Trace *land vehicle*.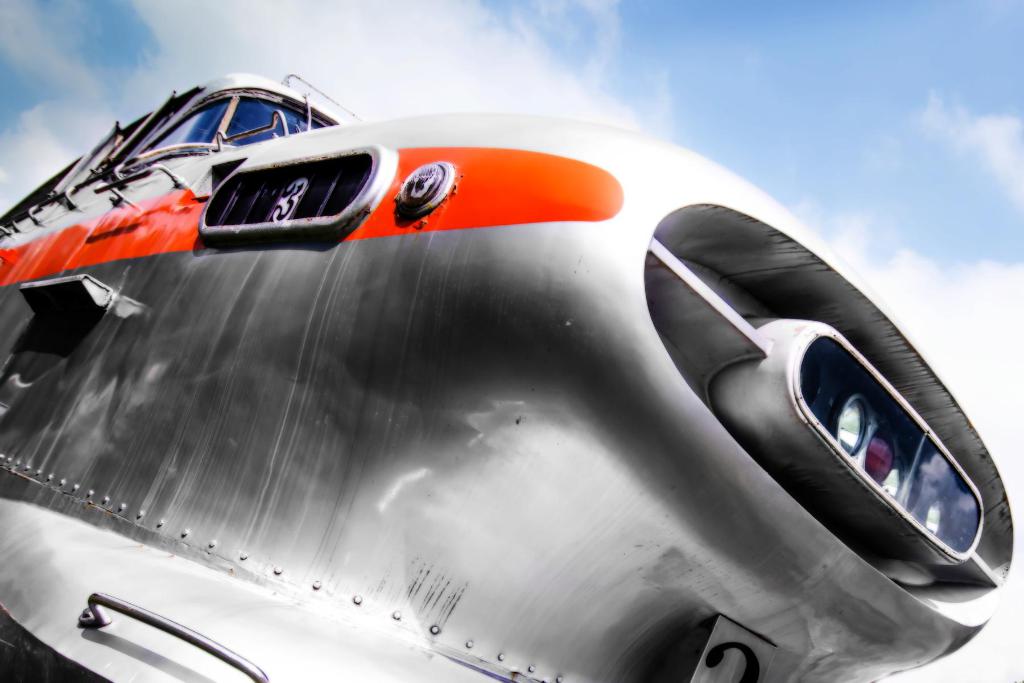
Traced to region(42, 69, 1023, 641).
